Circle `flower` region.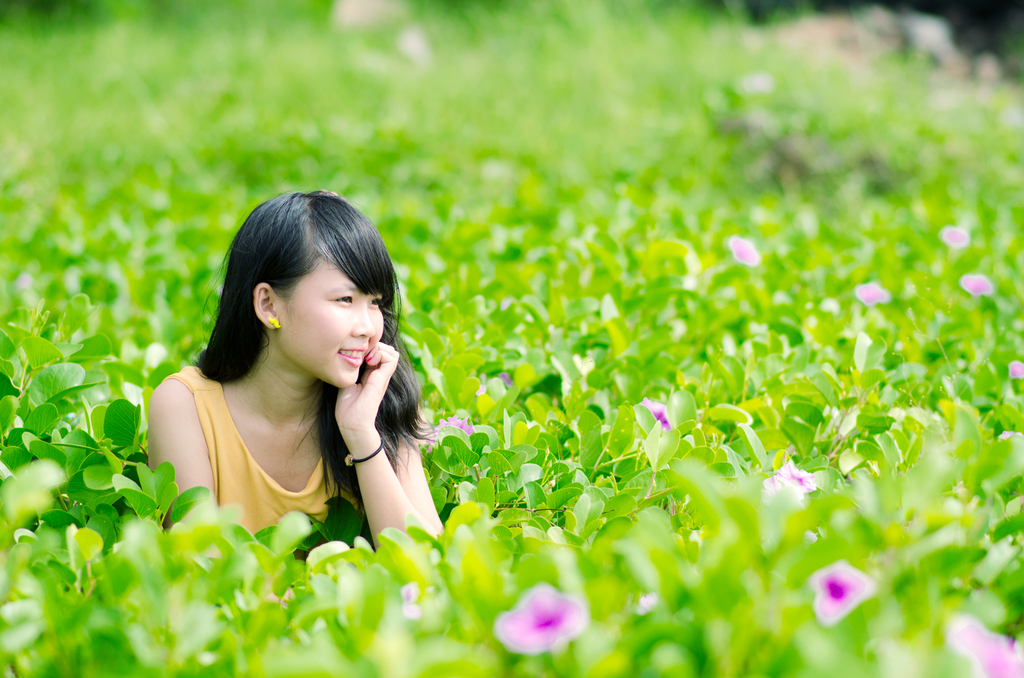
Region: box(422, 414, 477, 450).
